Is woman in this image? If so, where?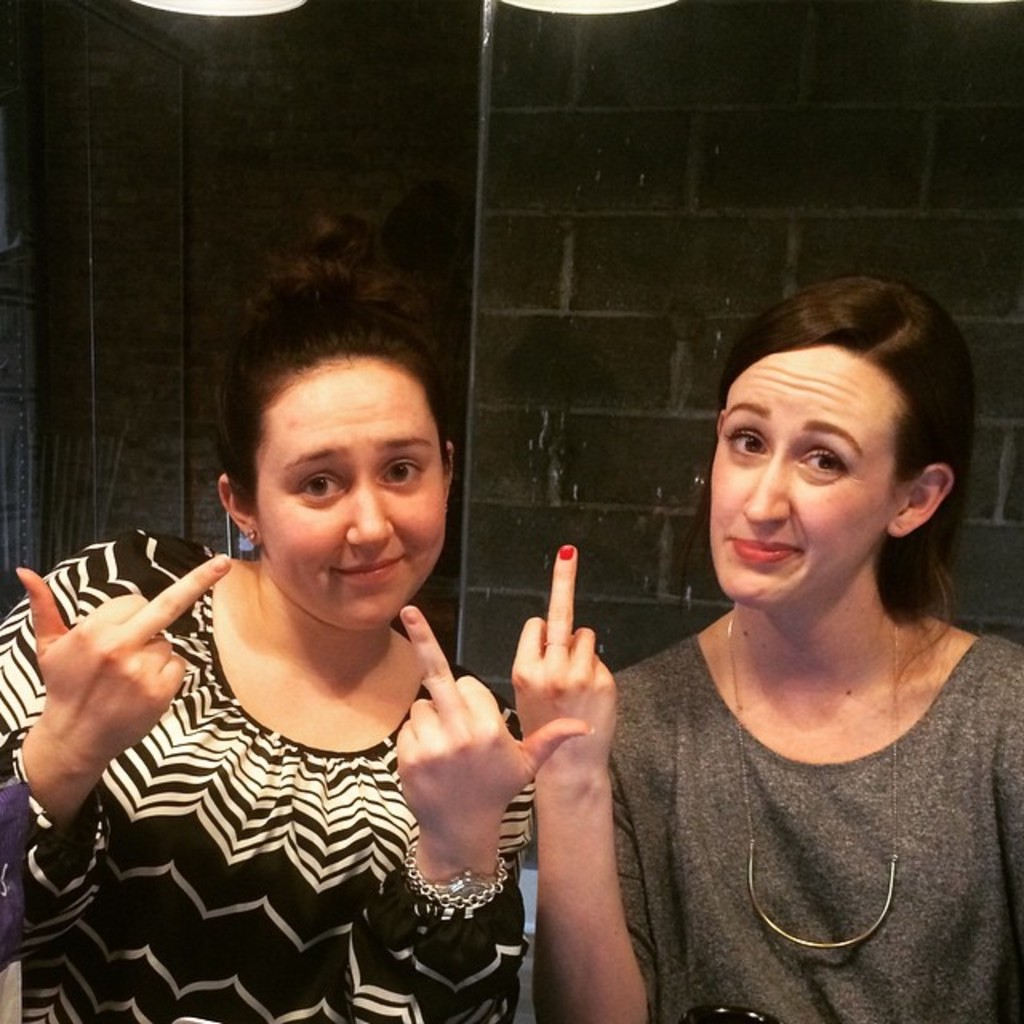
Yes, at <region>512, 264, 1022, 1022</region>.
